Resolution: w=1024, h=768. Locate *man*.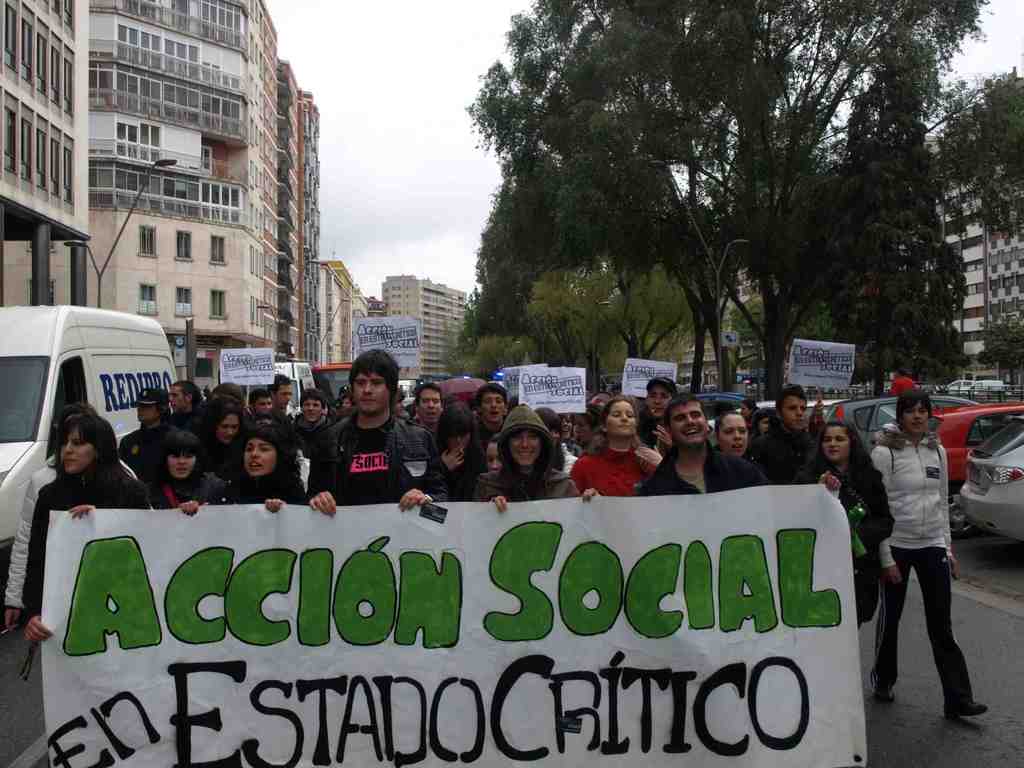
<box>168,384,198,425</box>.
